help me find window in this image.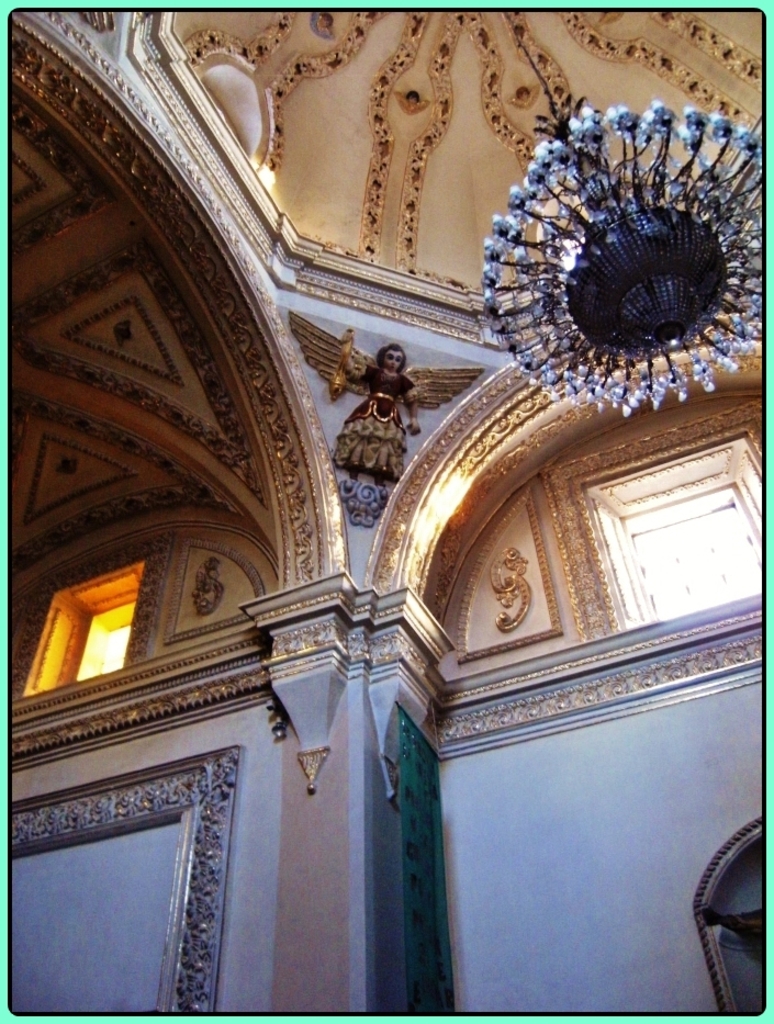
Found it: x1=29 y1=554 x2=146 y2=677.
